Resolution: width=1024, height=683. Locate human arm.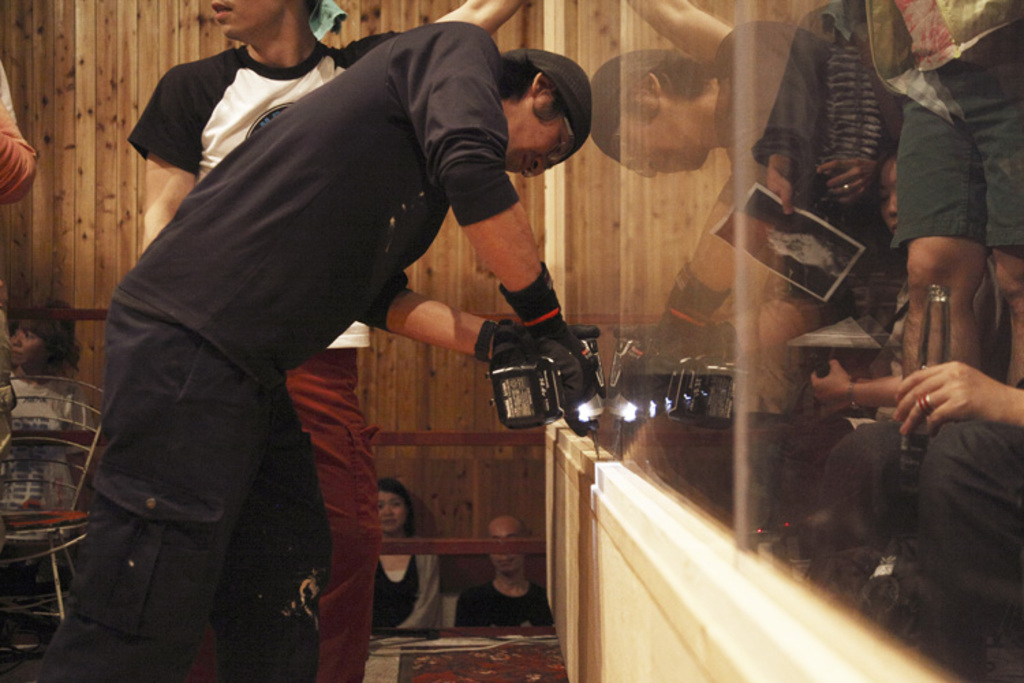
[0,66,31,205].
